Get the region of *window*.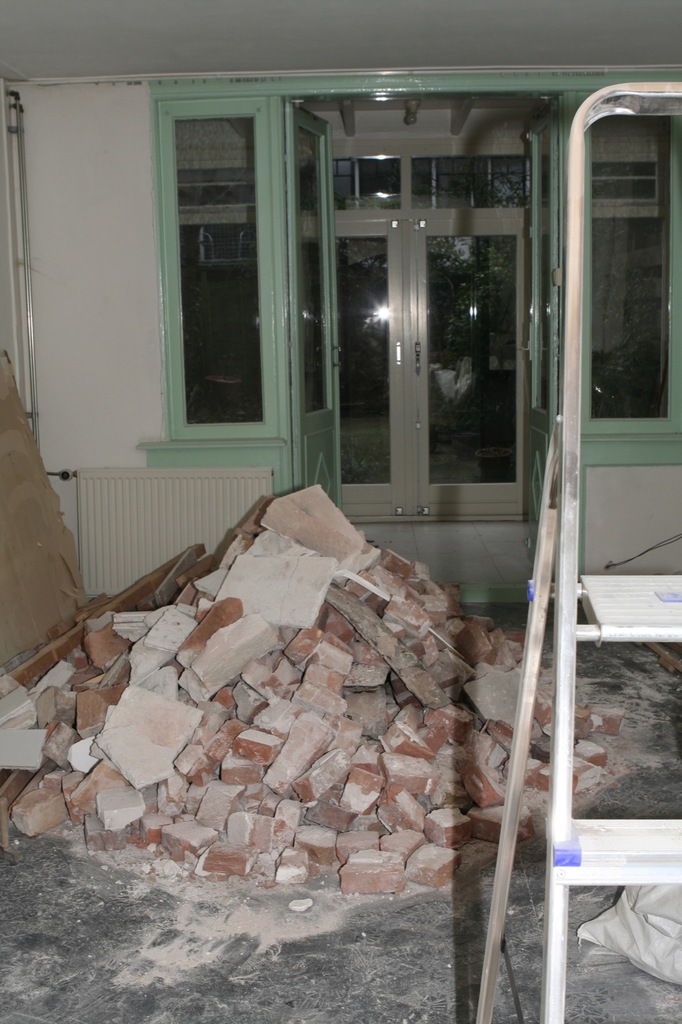
{"left": 583, "top": 92, "right": 681, "bottom": 431}.
